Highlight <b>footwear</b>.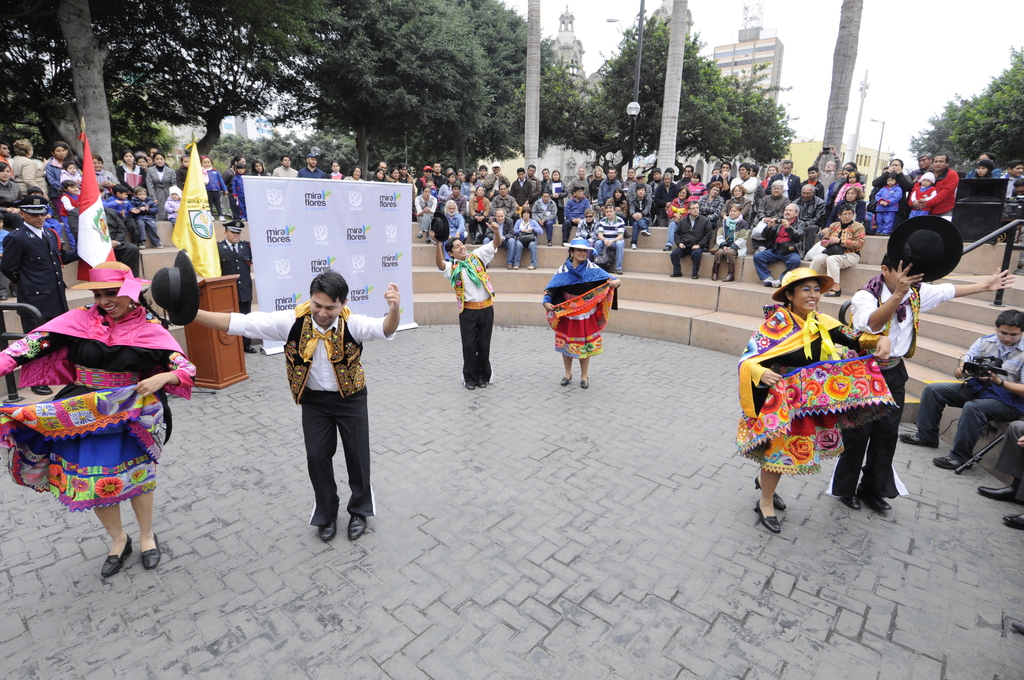
Highlighted region: 935/448/964/469.
